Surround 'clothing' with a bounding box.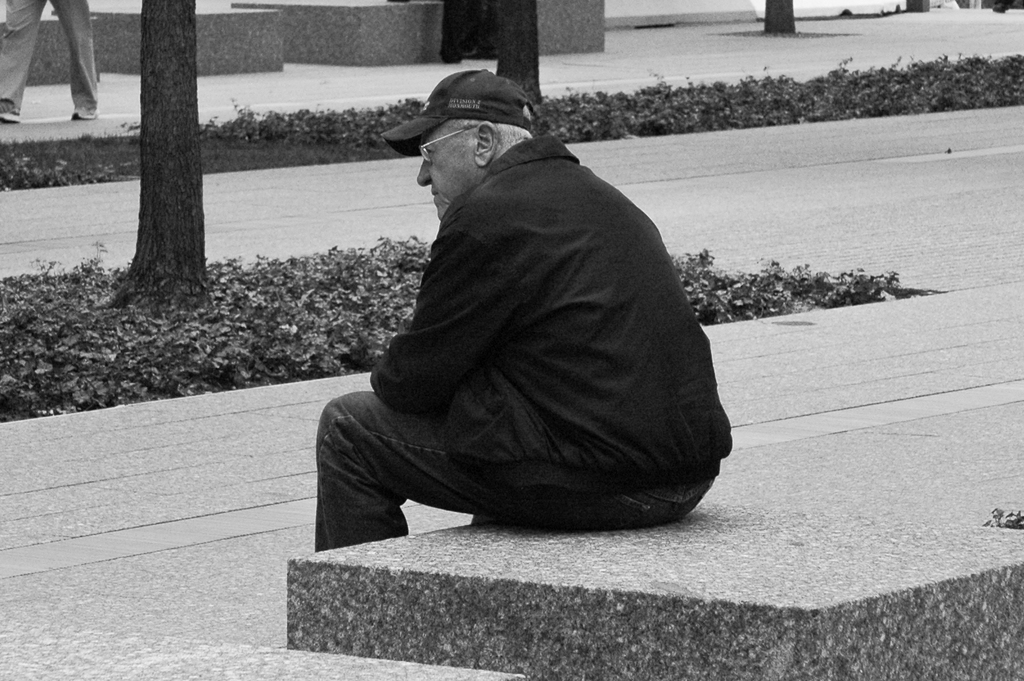
[294,98,754,551].
